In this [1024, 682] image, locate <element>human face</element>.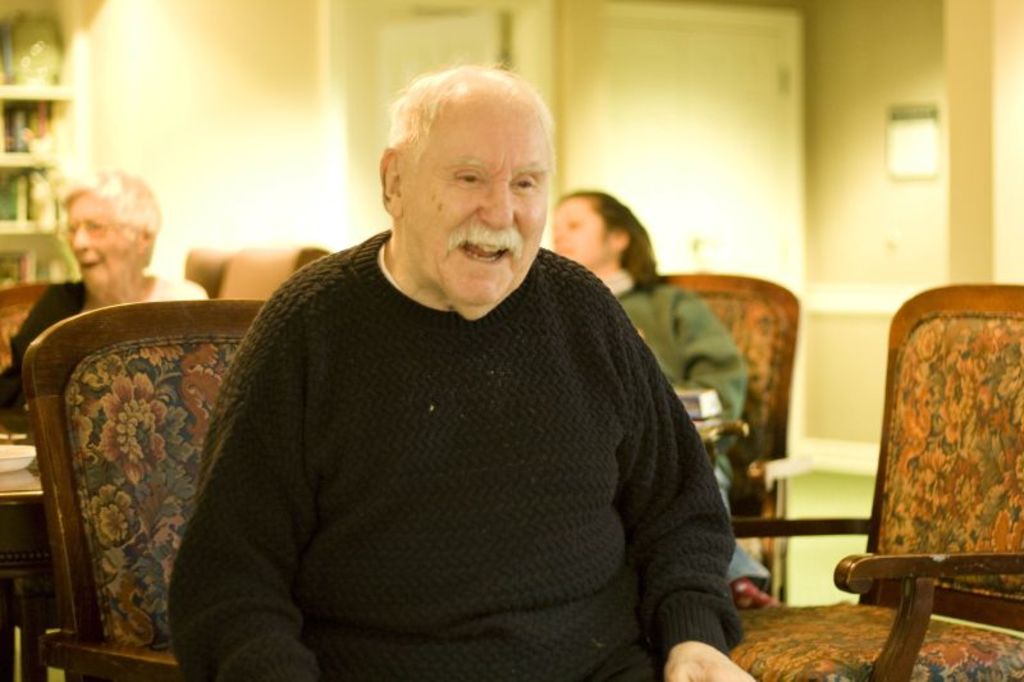
Bounding box: rect(383, 68, 553, 301).
